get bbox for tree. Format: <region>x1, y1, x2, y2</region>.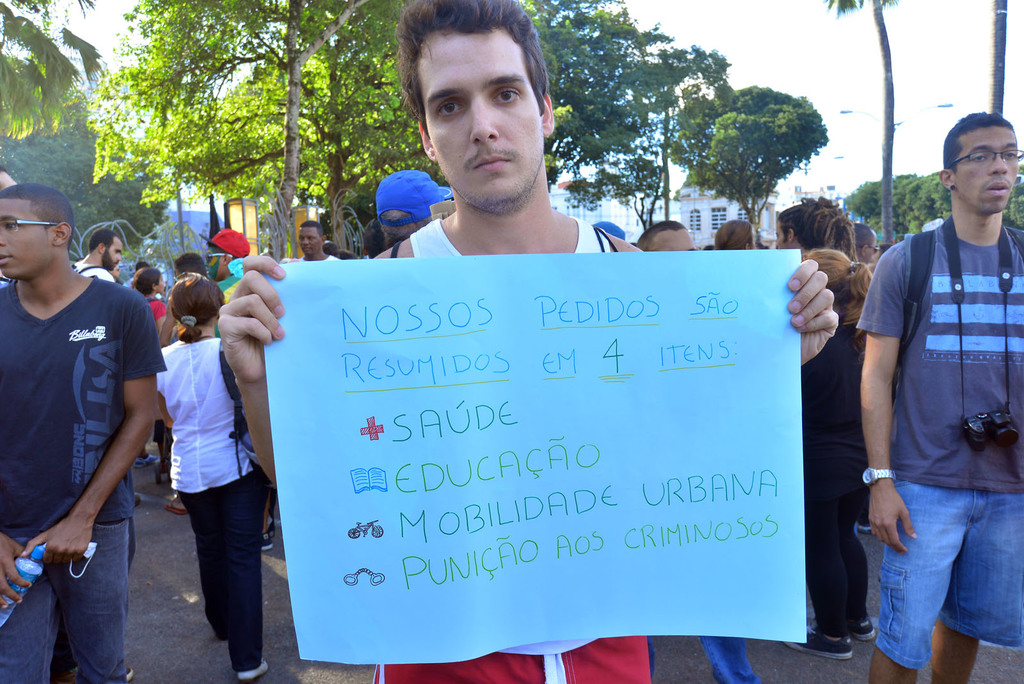
<region>661, 83, 829, 247</region>.
